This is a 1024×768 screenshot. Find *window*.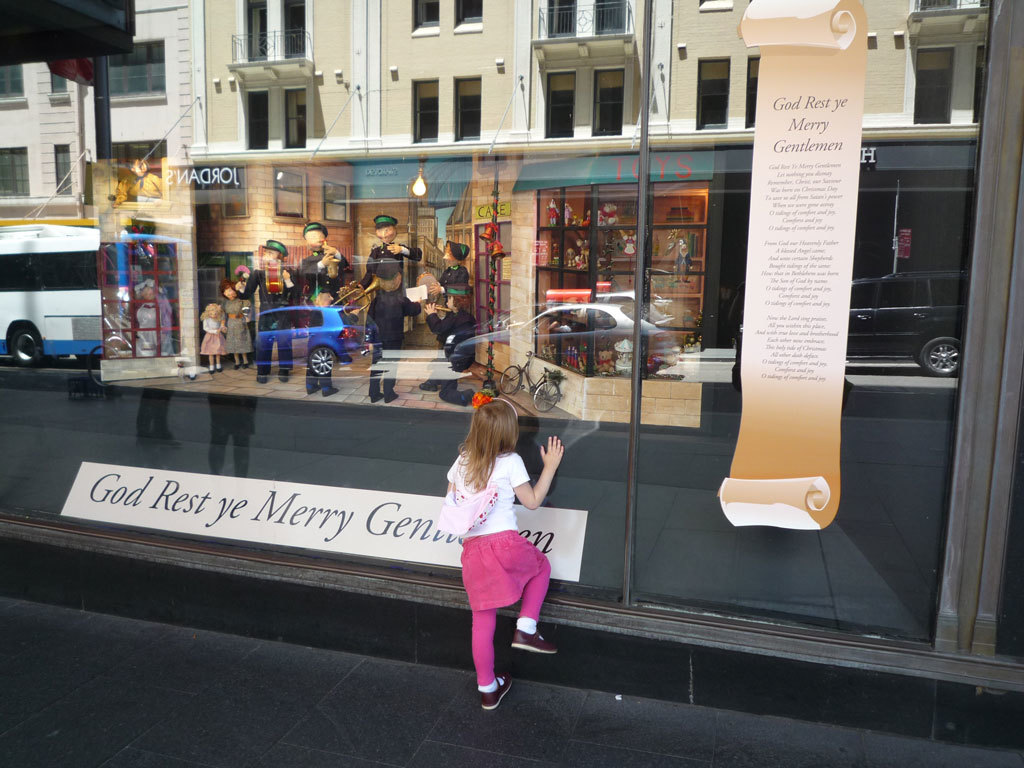
Bounding box: x1=234, y1=72, x2=319, y2=156.
